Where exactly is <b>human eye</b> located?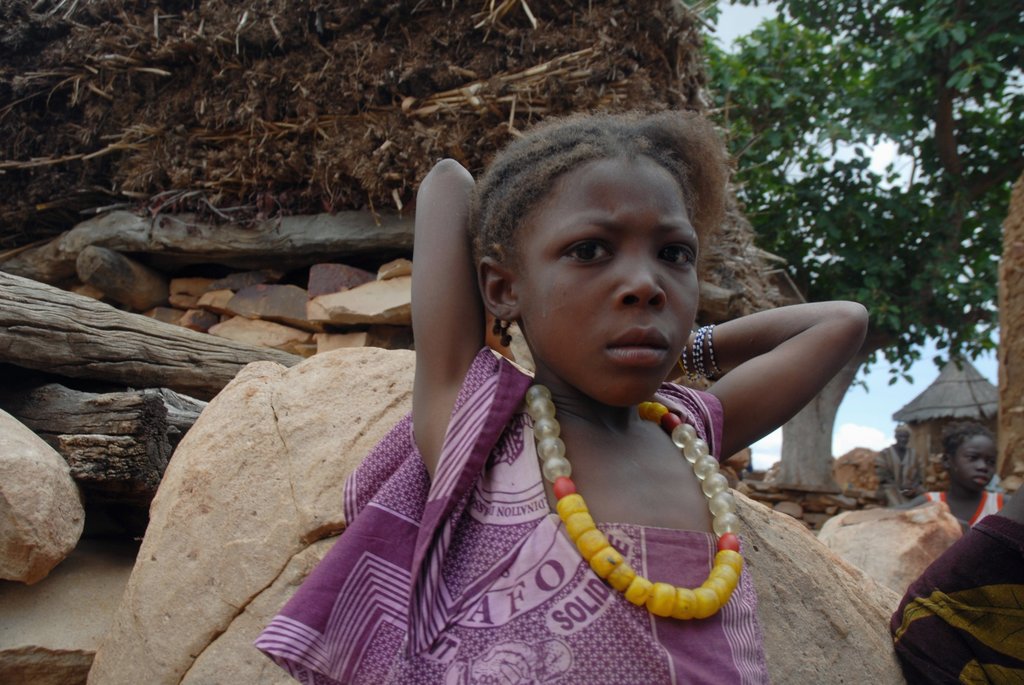
Its bounding box is [965,452,977,463].
